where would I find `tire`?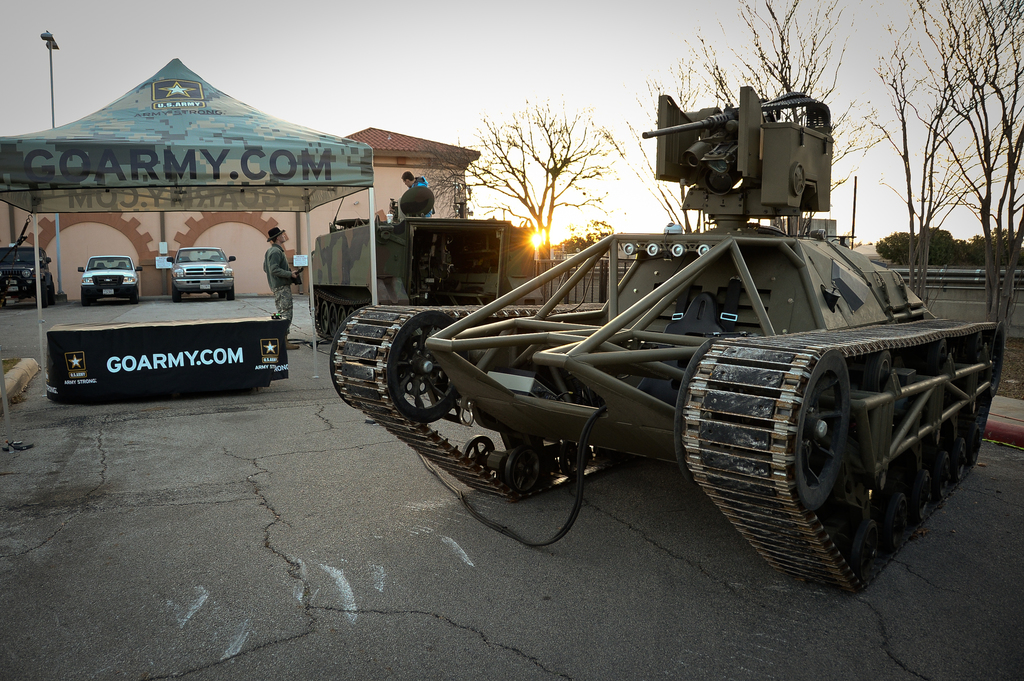
At [left=340, top=311, right=475, bottom=443].
